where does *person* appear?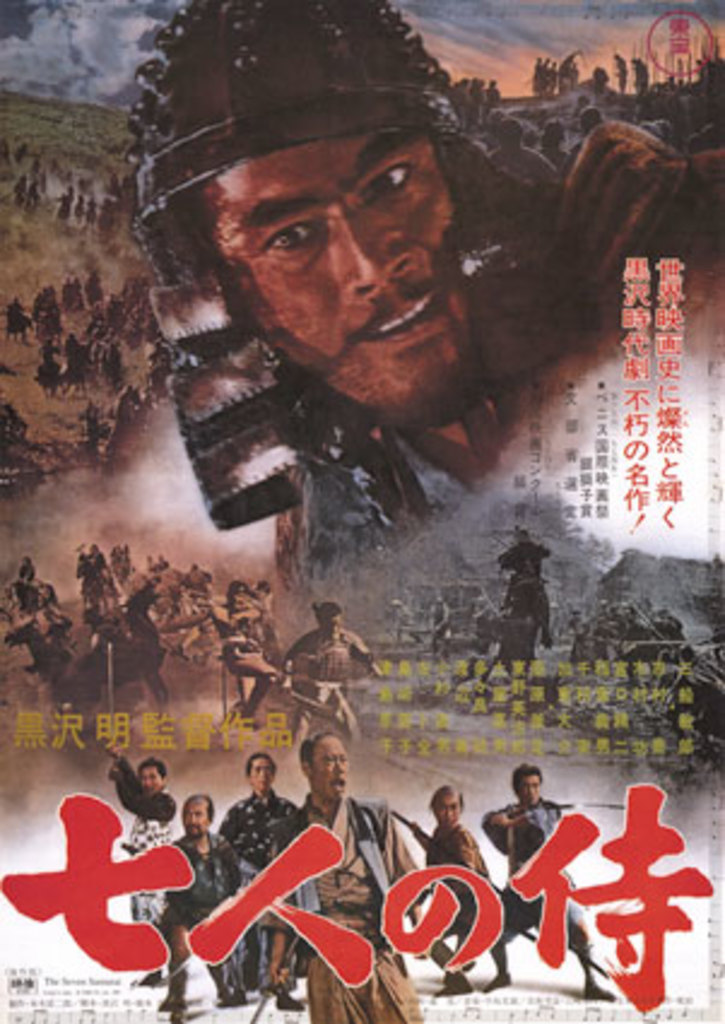
Appears at [214, 754, 311, 990].
